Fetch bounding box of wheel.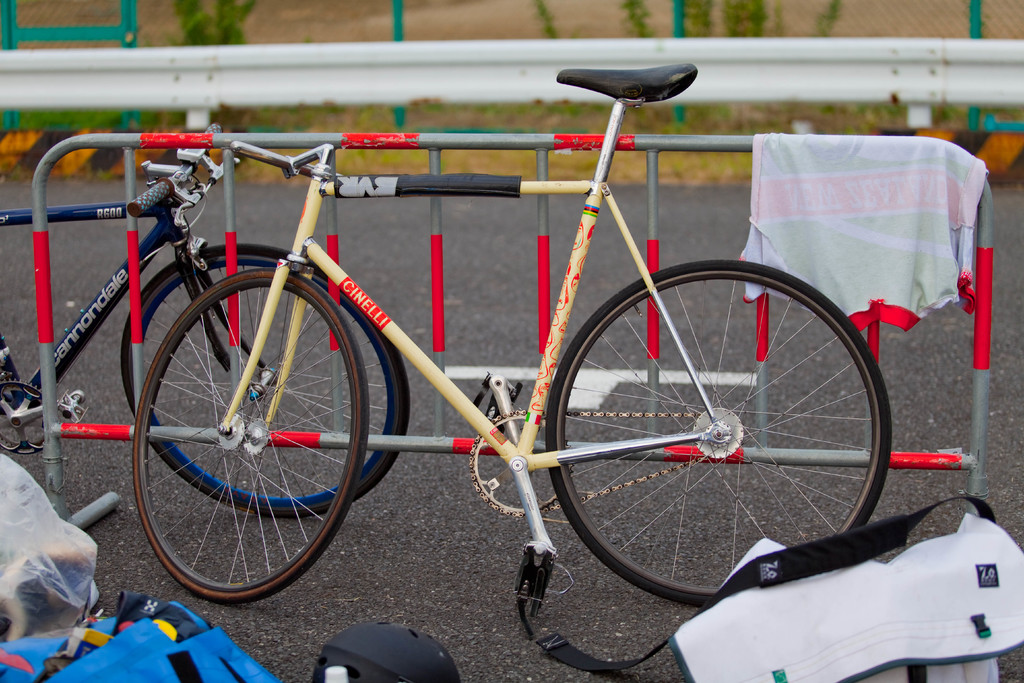
Bbox: 549,263,908,620.
